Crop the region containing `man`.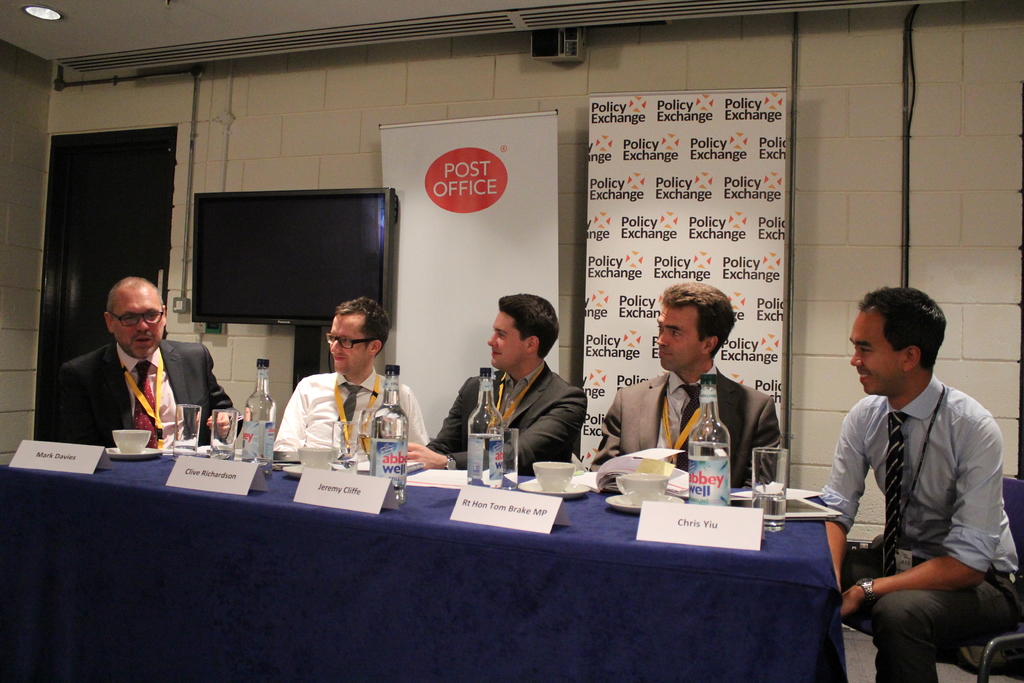
Crop region: box=[54, 273, 237, 448].
